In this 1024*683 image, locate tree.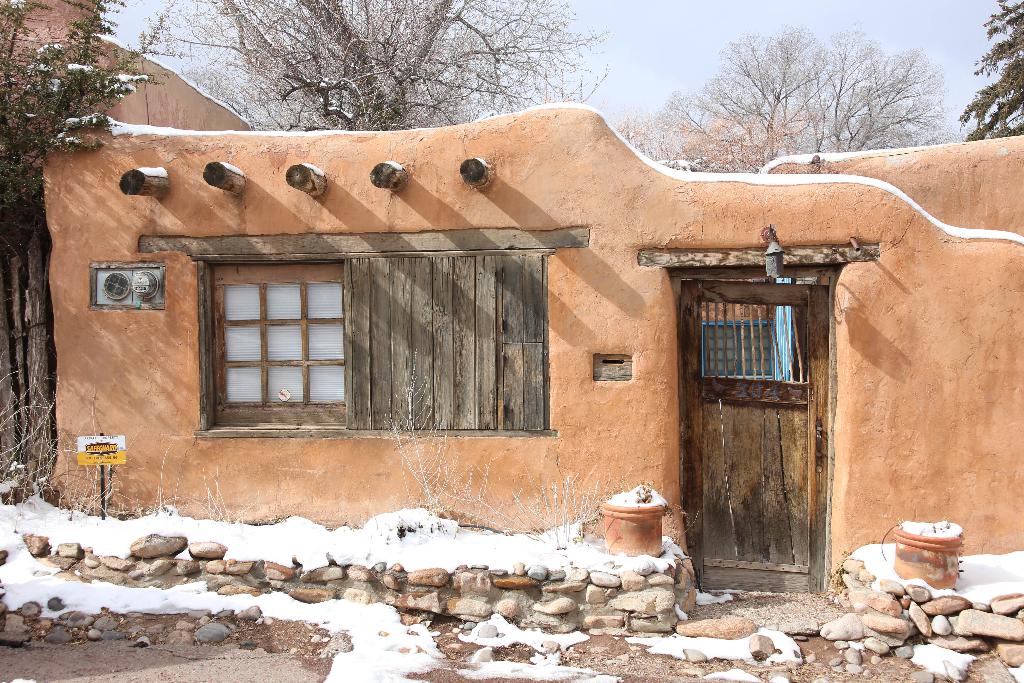
Bounding box: BBox(674, 44, 946, 149).
